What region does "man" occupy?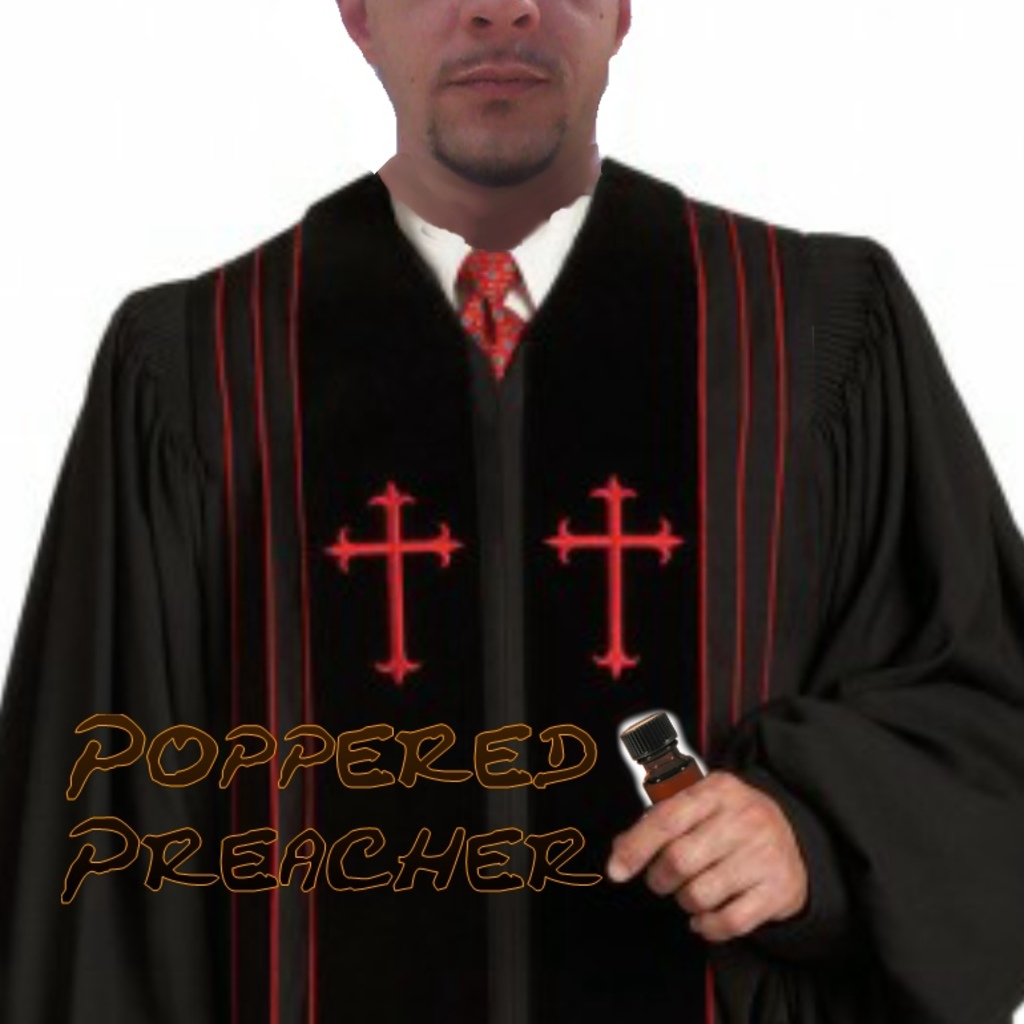
rect(0, 0, 1023, 1023).
